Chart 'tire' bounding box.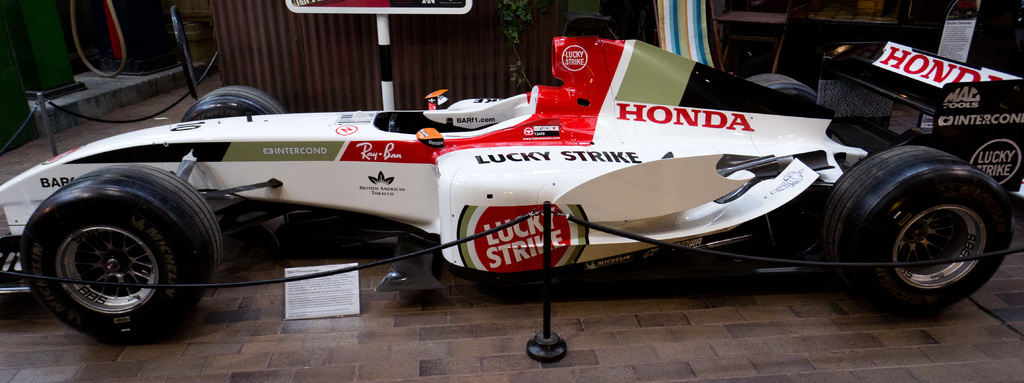
Charted: <bbox>181, 86, 285, 122</bbox>.
